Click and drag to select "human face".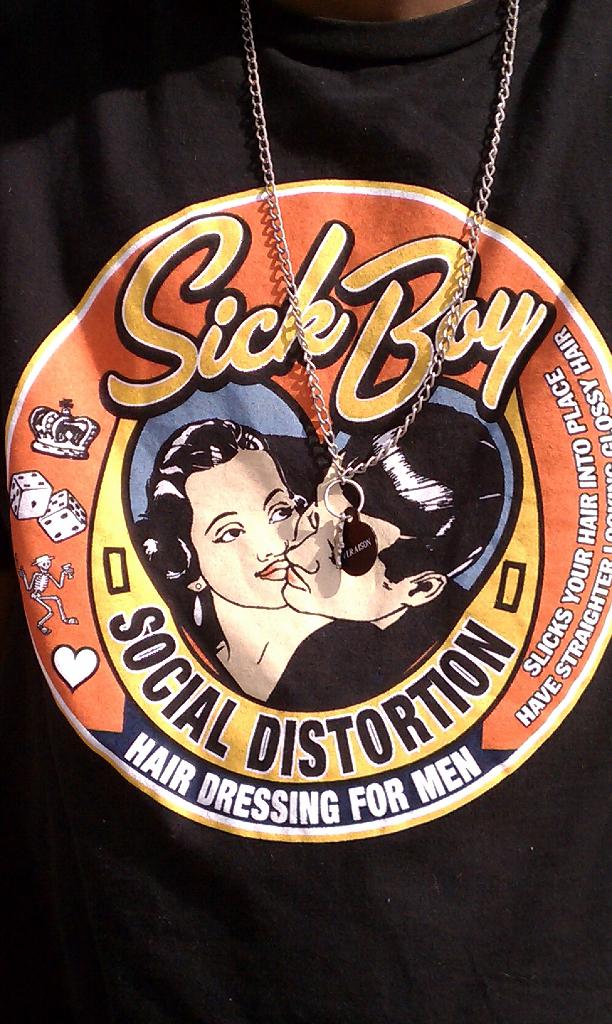
Selection: 189/447/296/614.
